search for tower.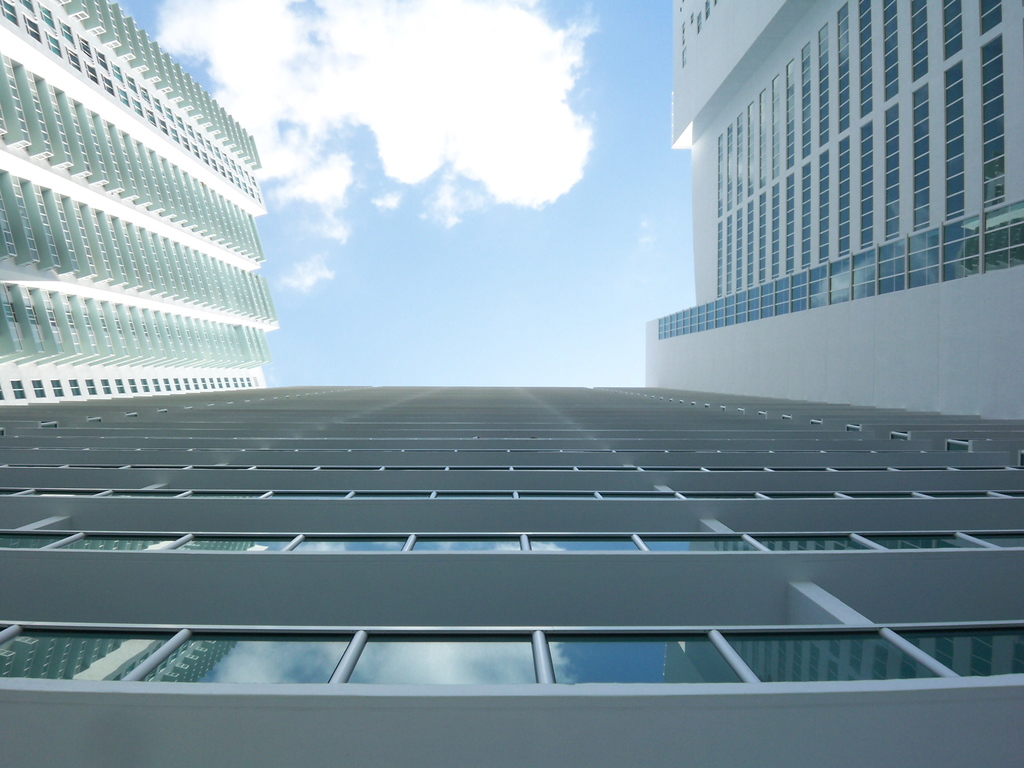
Found at left=0, top=378, right=1016, bottom=767.
